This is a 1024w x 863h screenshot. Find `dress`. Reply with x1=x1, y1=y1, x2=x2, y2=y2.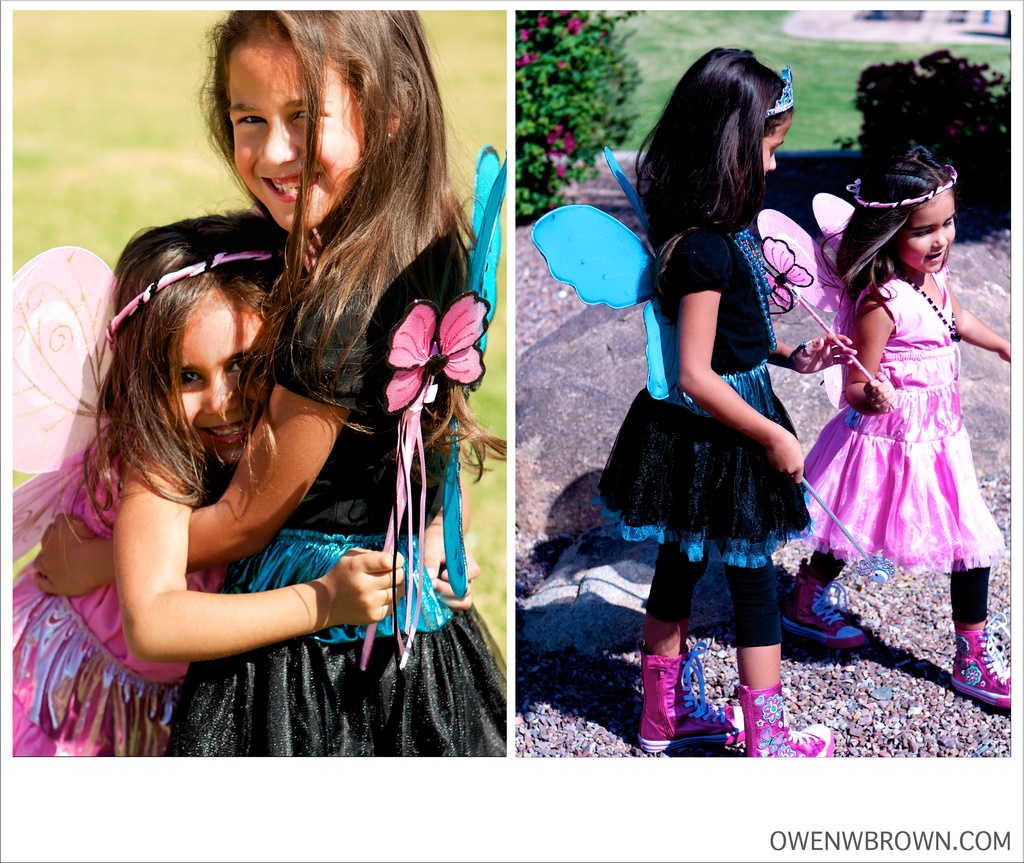
x1=803, y1=271, x2=994, y2=573.
